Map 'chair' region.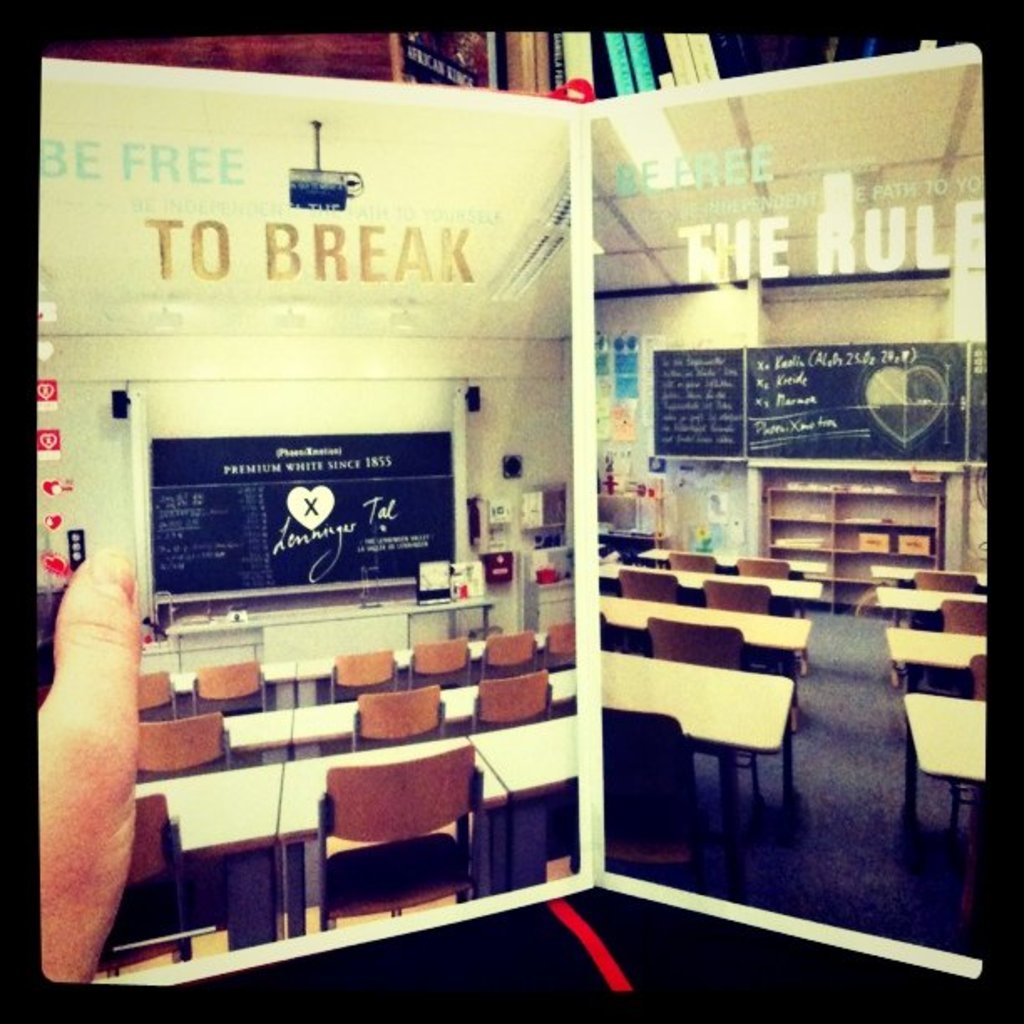
Mapped to Rect(935, 604, 992, 643).
